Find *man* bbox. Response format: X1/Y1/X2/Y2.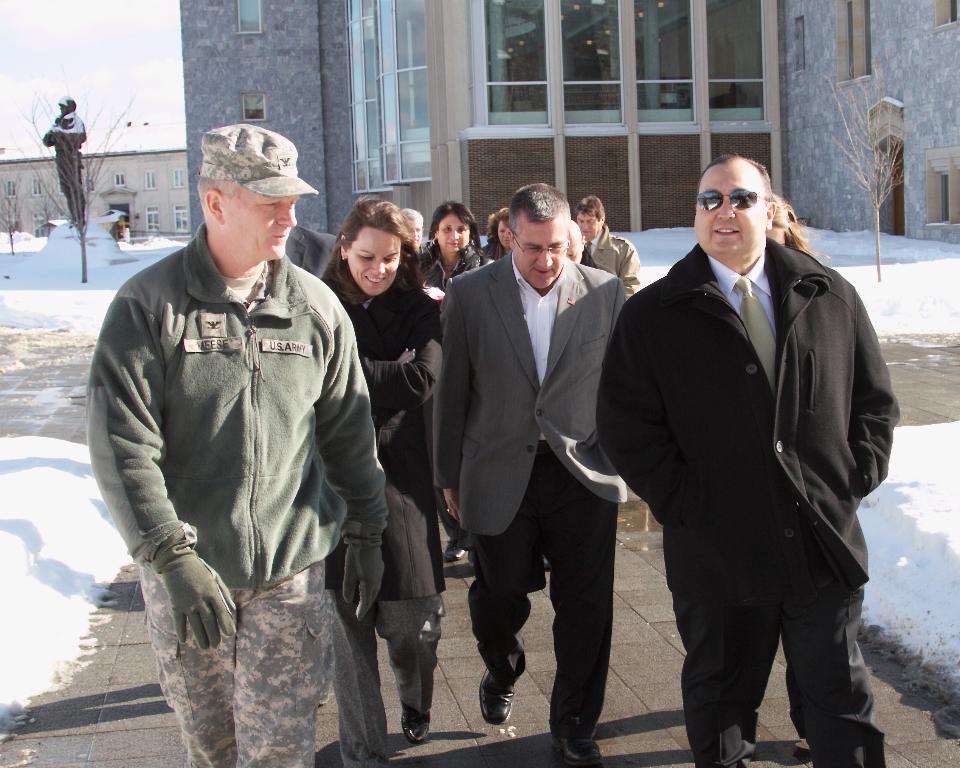
577/194/645/302.
